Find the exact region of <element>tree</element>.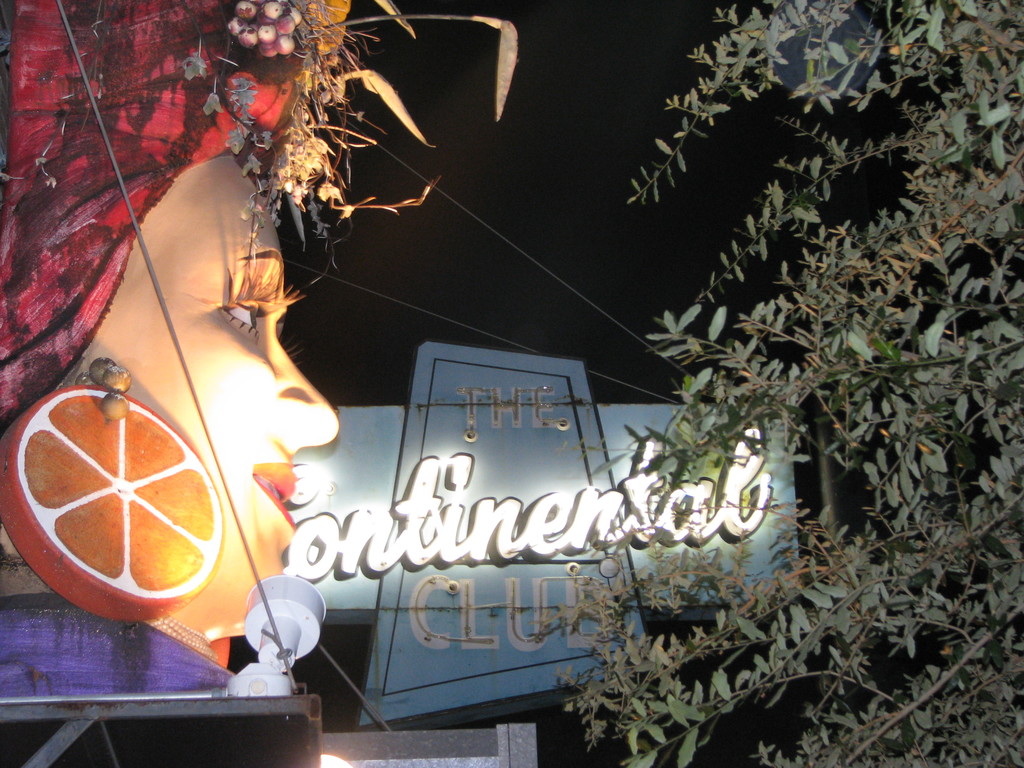
Exact region: 611,0,1023,767.
